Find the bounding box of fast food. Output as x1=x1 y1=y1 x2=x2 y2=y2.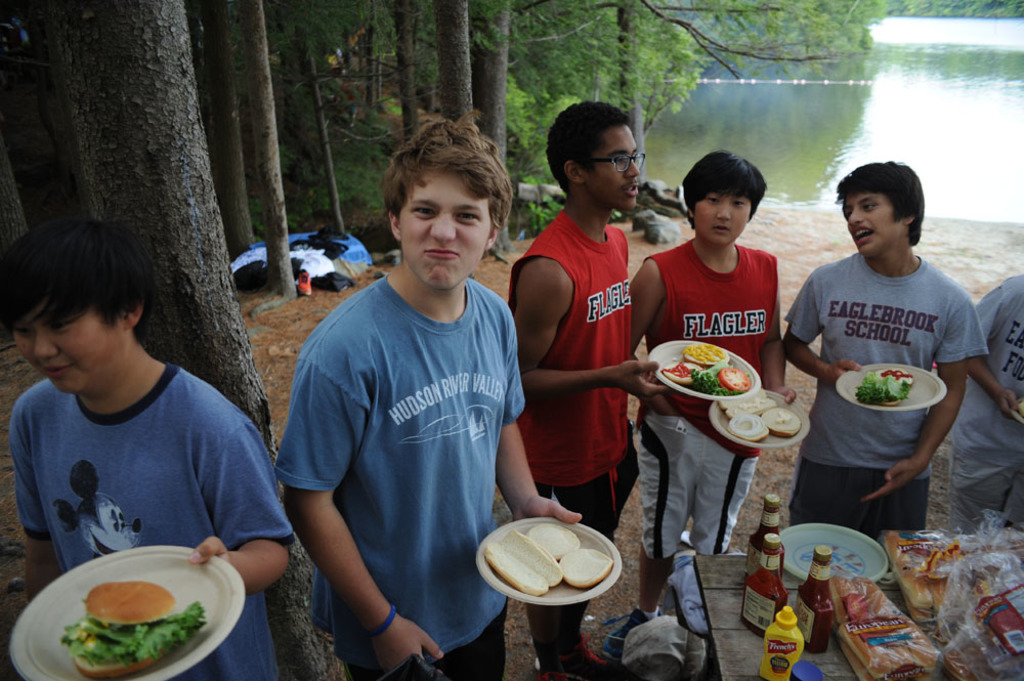
x1=857 y1=369 x2=915 y2=406.
